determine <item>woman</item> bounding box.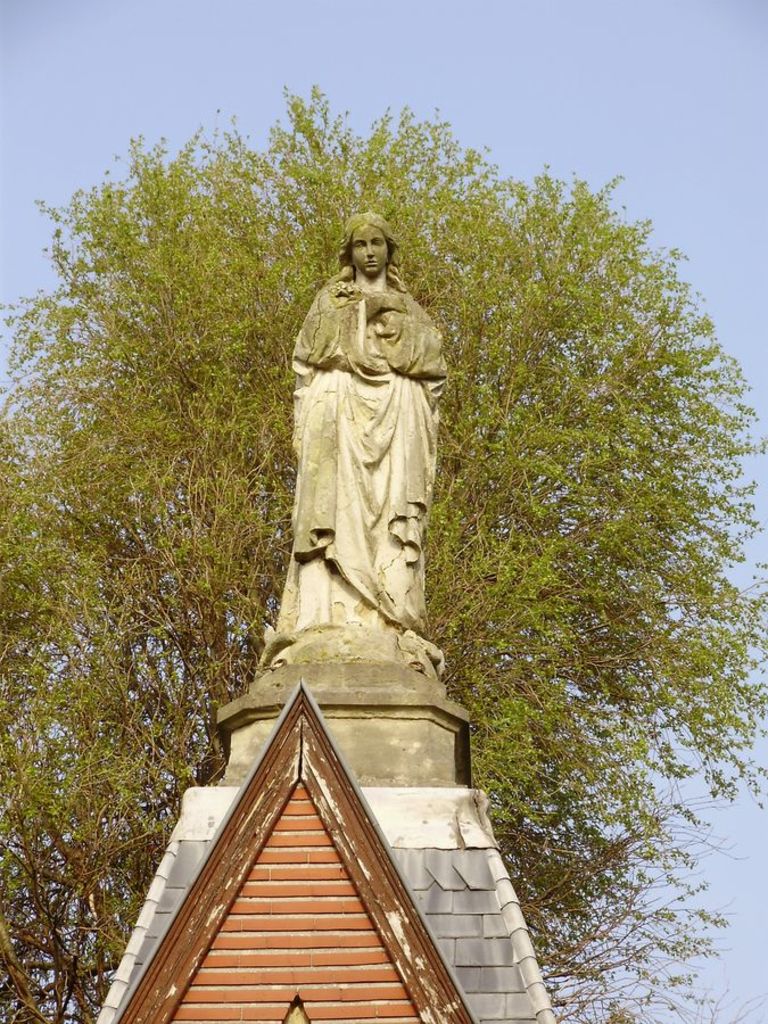
Determined: 258:199:431:650.
